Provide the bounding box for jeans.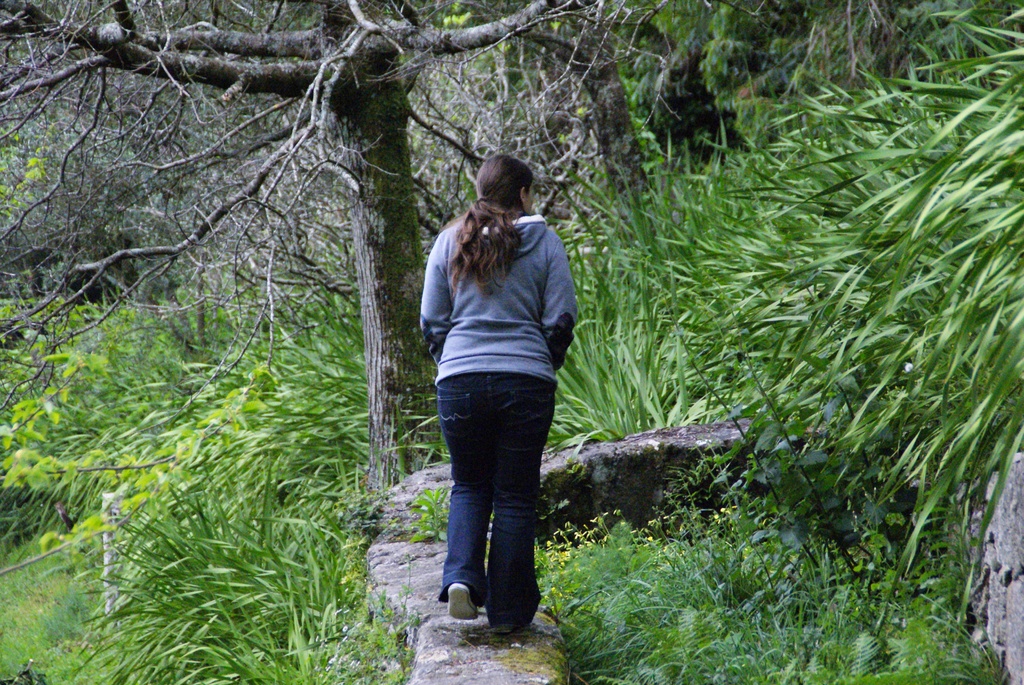
select_region(429, 365, 554, 650).
